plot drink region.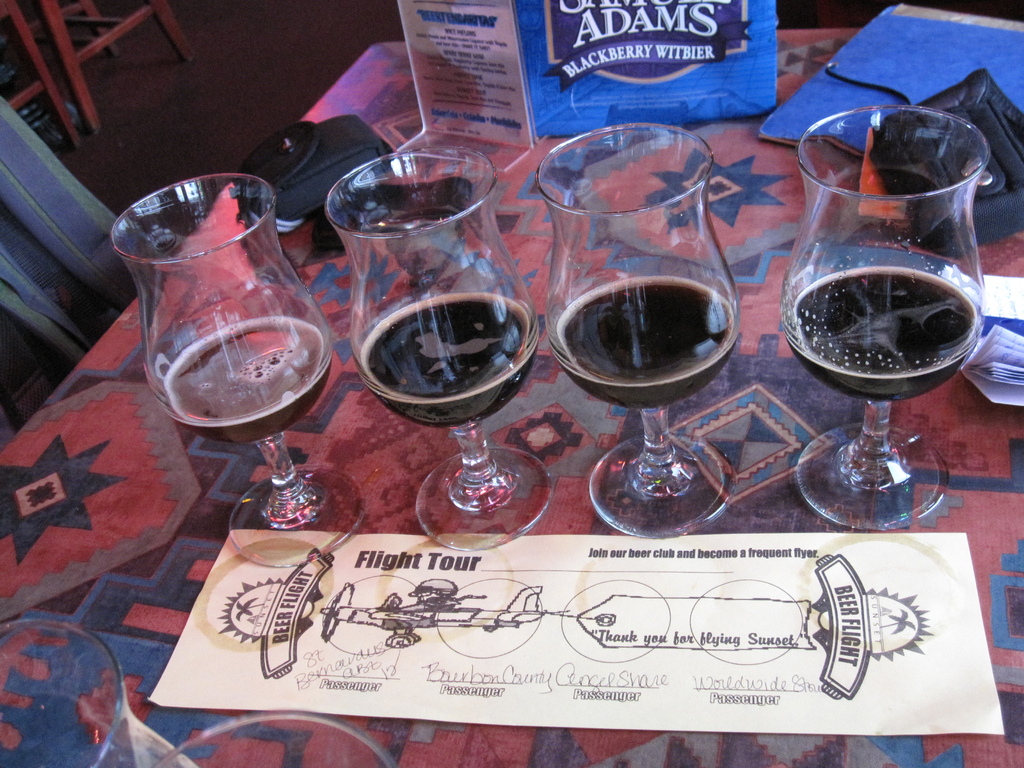
Plotted at 794 113 978 502.
